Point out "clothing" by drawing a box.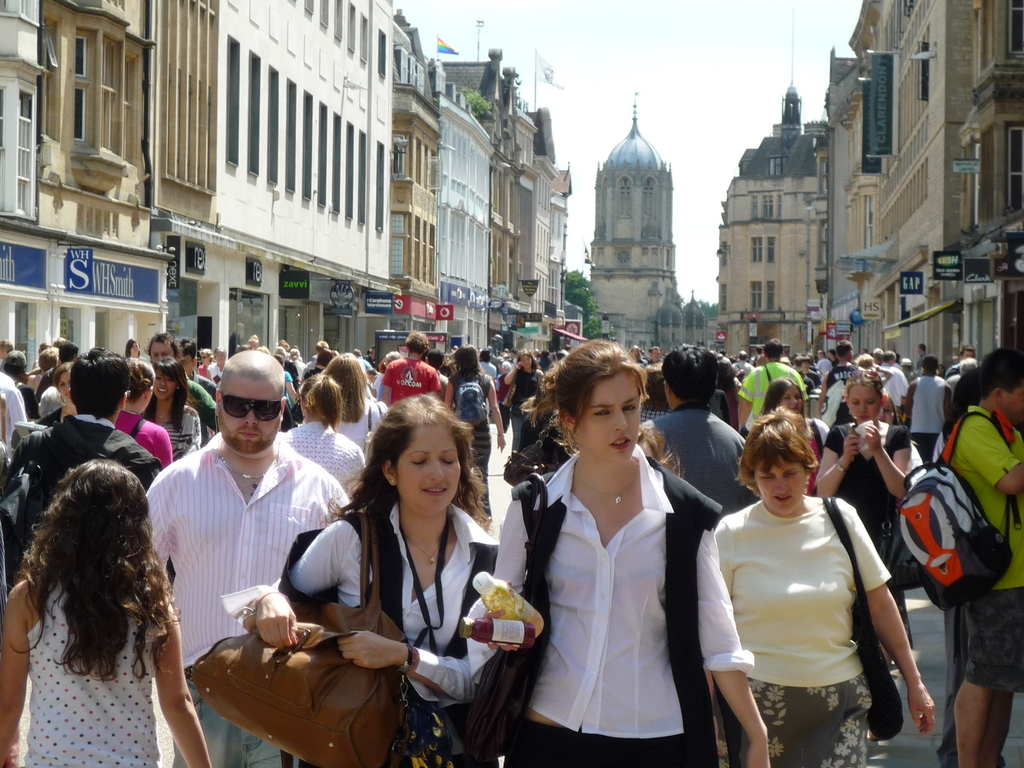
Rect(449, 371, 494, 520).
